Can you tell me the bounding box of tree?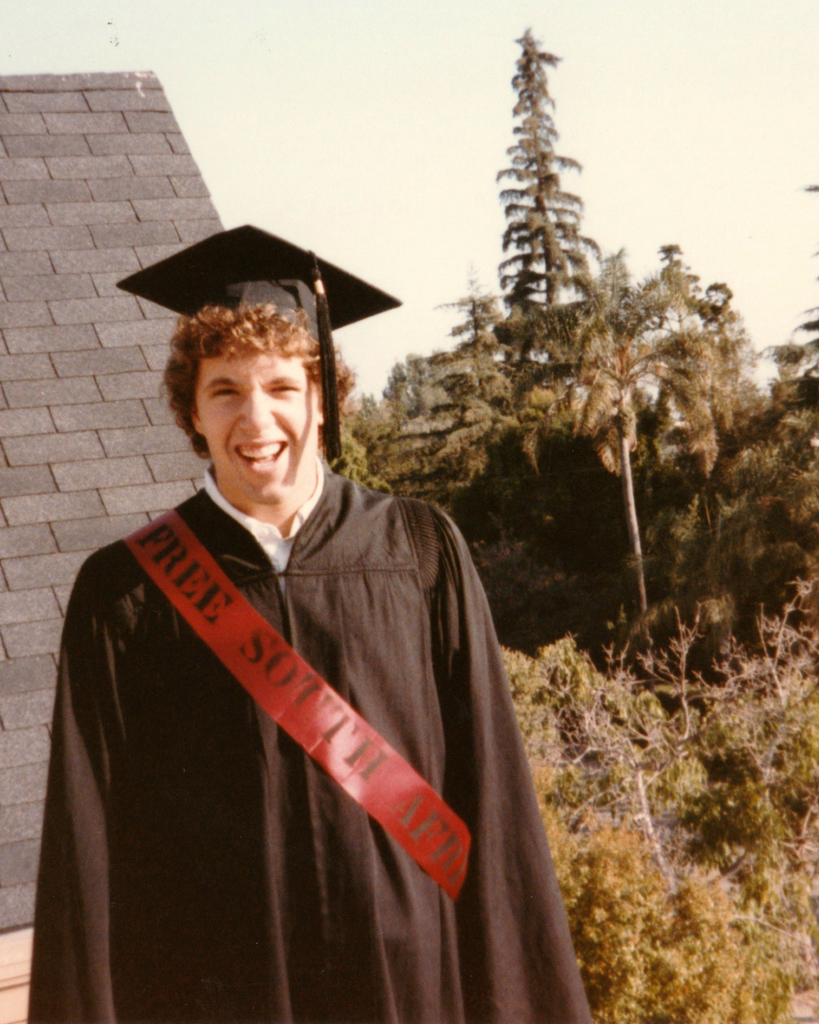
rect(540, 262, 706, 603).
